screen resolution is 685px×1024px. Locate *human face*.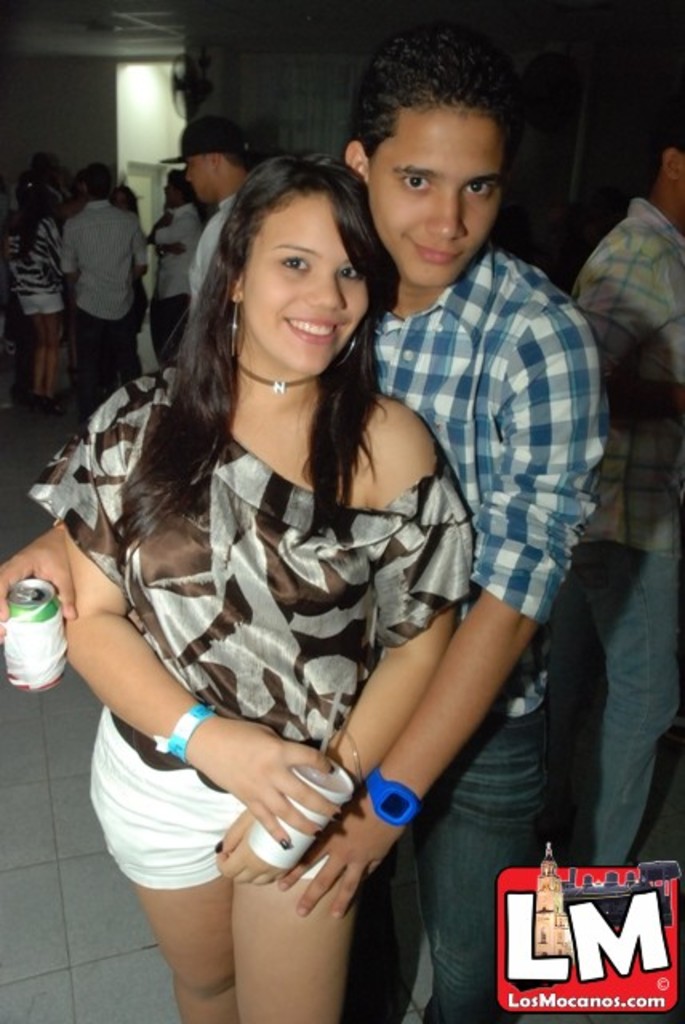
[367,96,498,286].
